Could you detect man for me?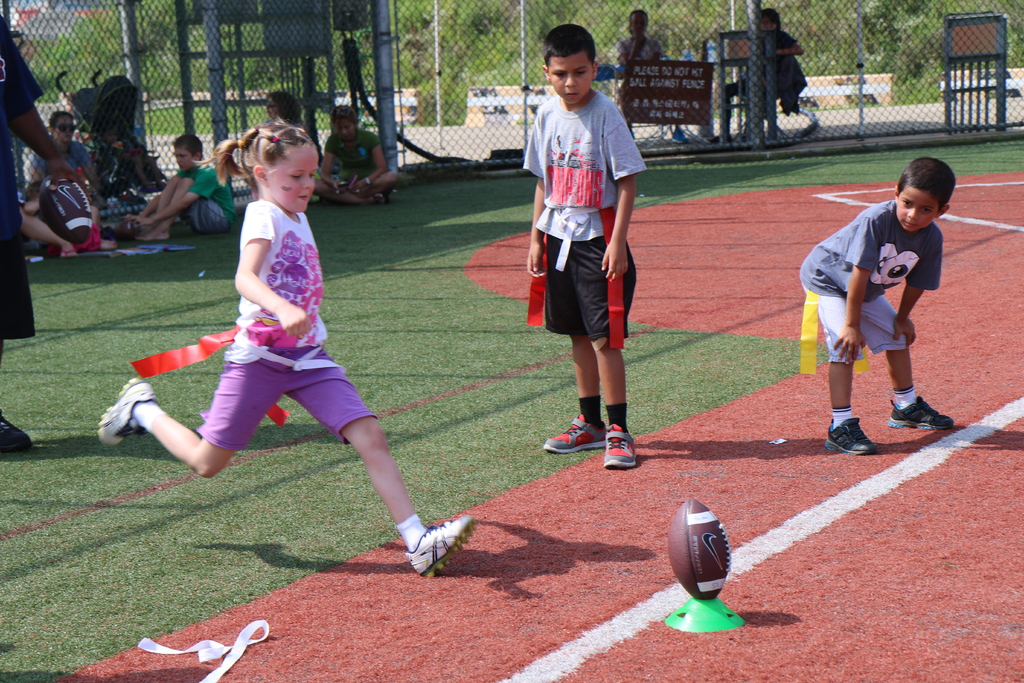
Detection result: bbox(136, 129, 244, 243).
